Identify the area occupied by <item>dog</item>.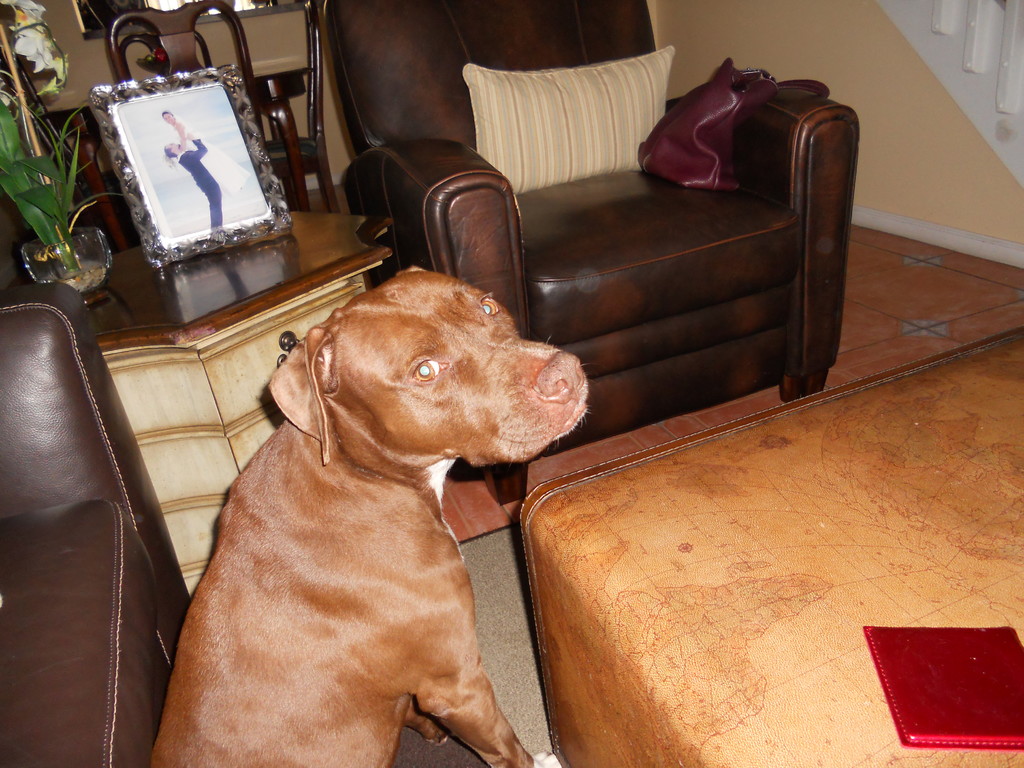
Area: bbox(151, 265, 594, 767).
